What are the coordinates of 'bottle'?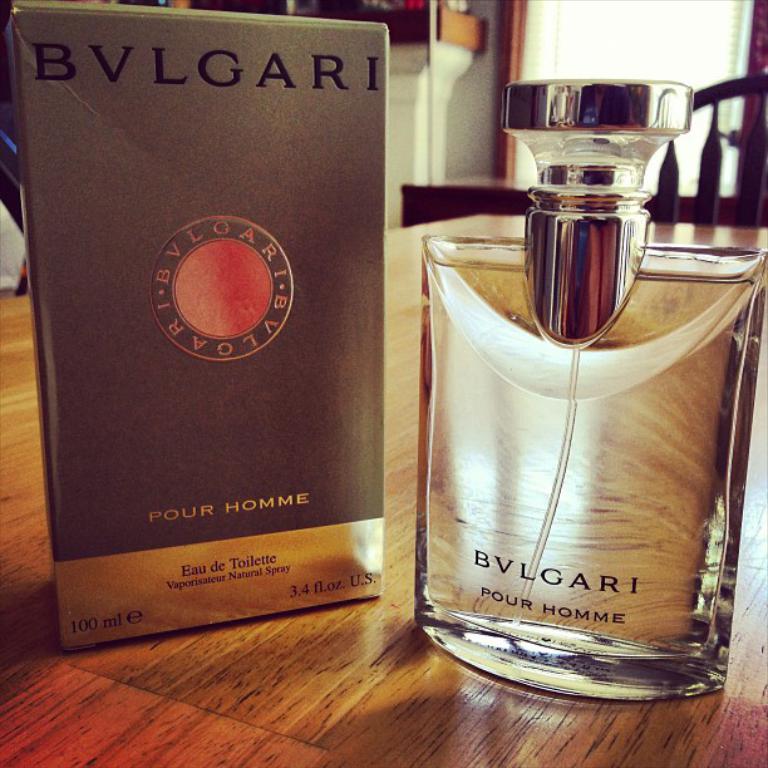
399 159 752 685.
